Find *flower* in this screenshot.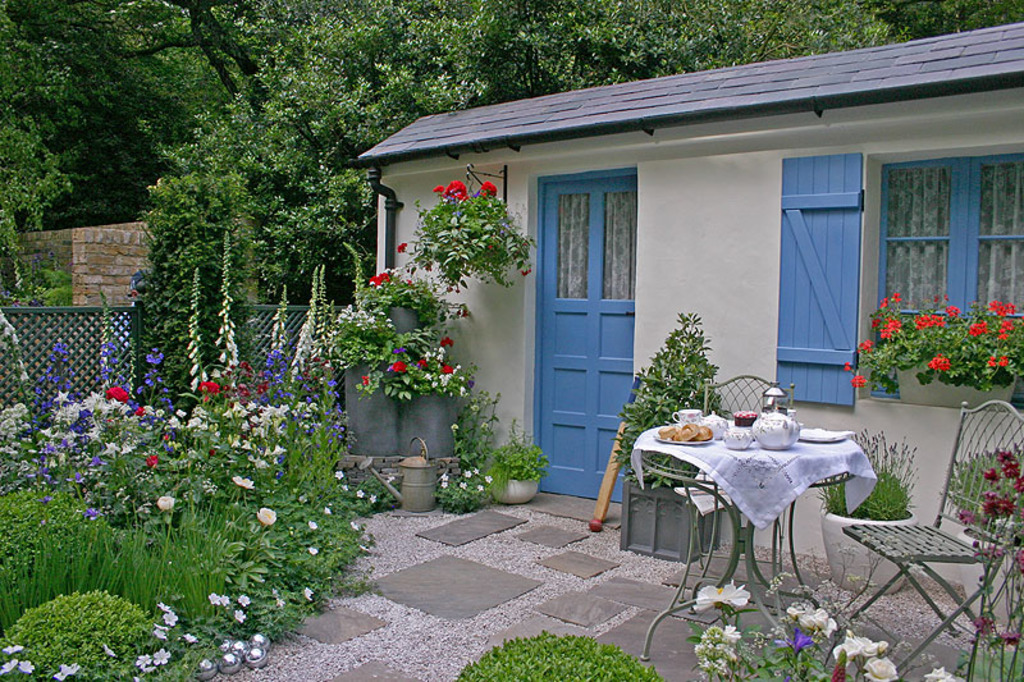
The bounding box for *flower* is region(481, 470, 494, 486).
